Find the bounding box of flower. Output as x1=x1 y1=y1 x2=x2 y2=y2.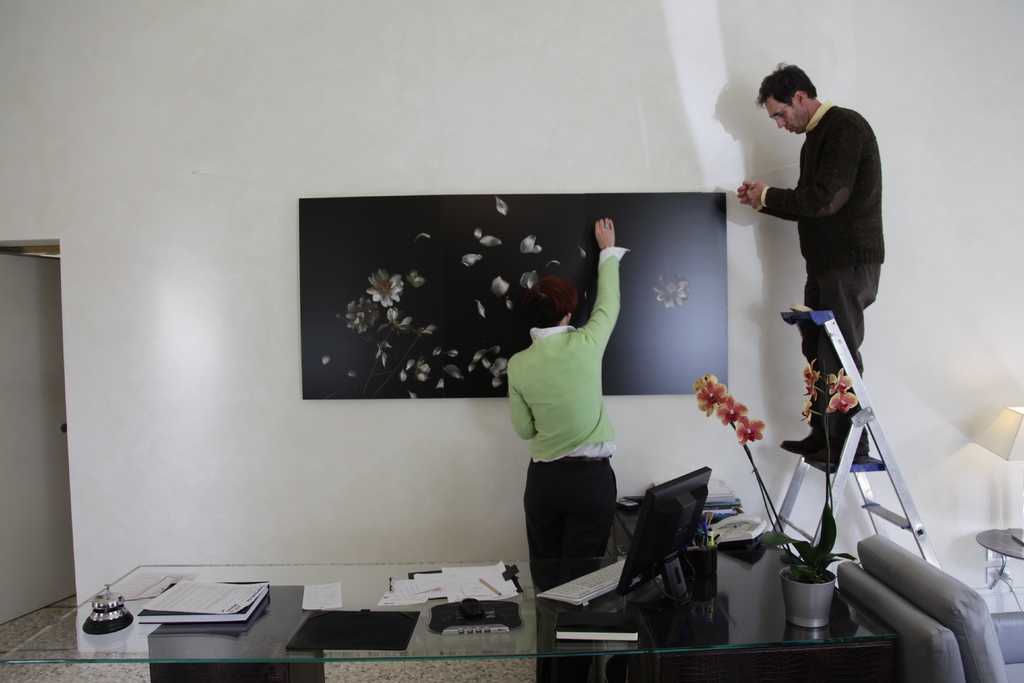
x1=803 y1=360 x2=822 y2=400.
